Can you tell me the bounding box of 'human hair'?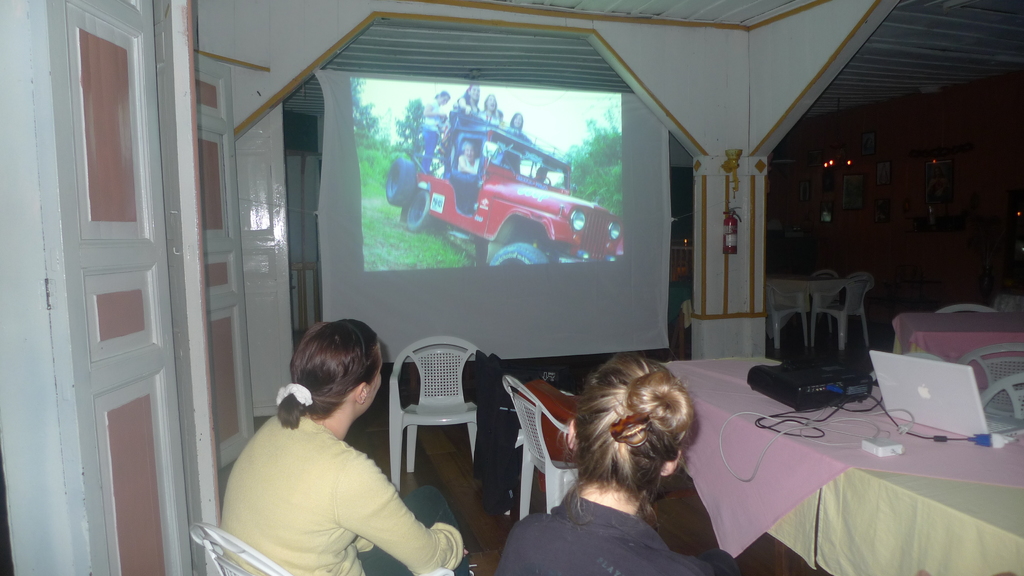
select_region(282, 321, 385, 445).
